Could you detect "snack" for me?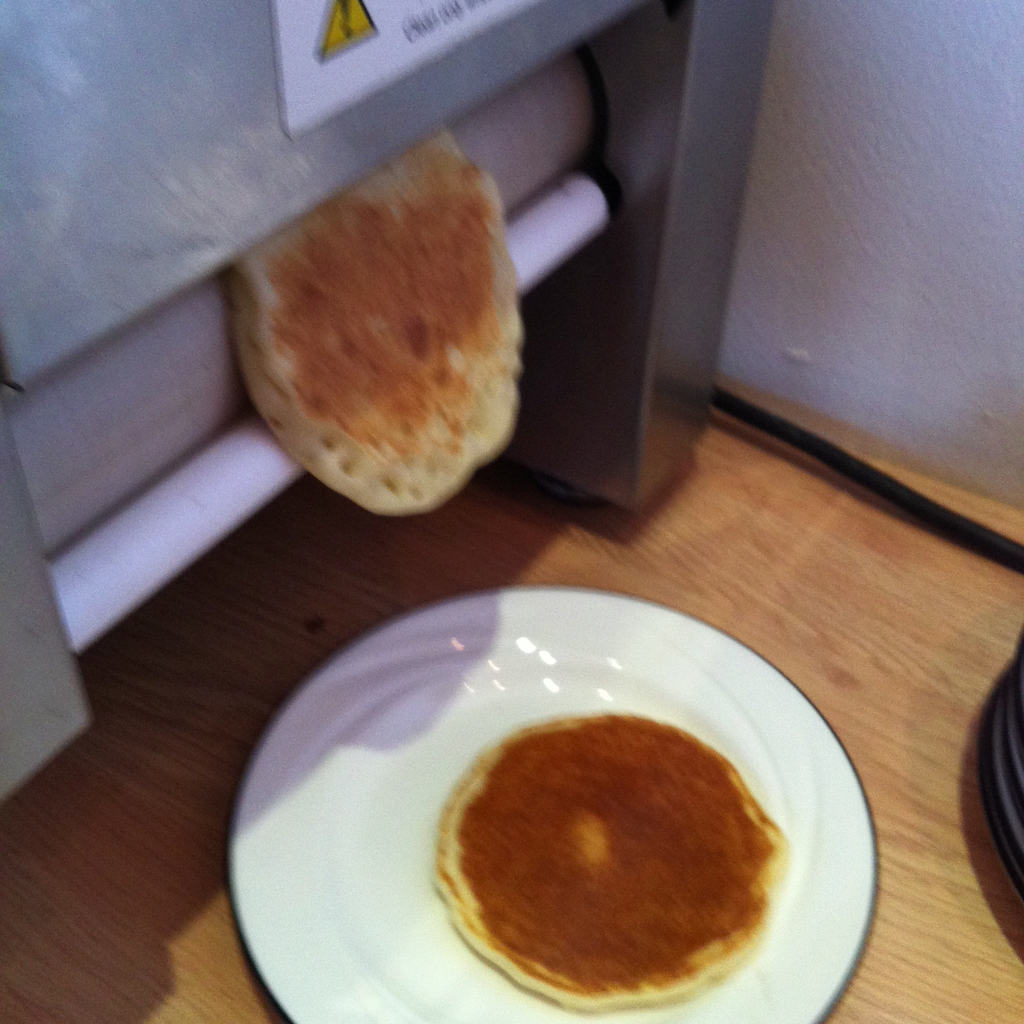
Detection result: {"x1": 237, "y1": 149, "x2": 541, "y2": 517}.
